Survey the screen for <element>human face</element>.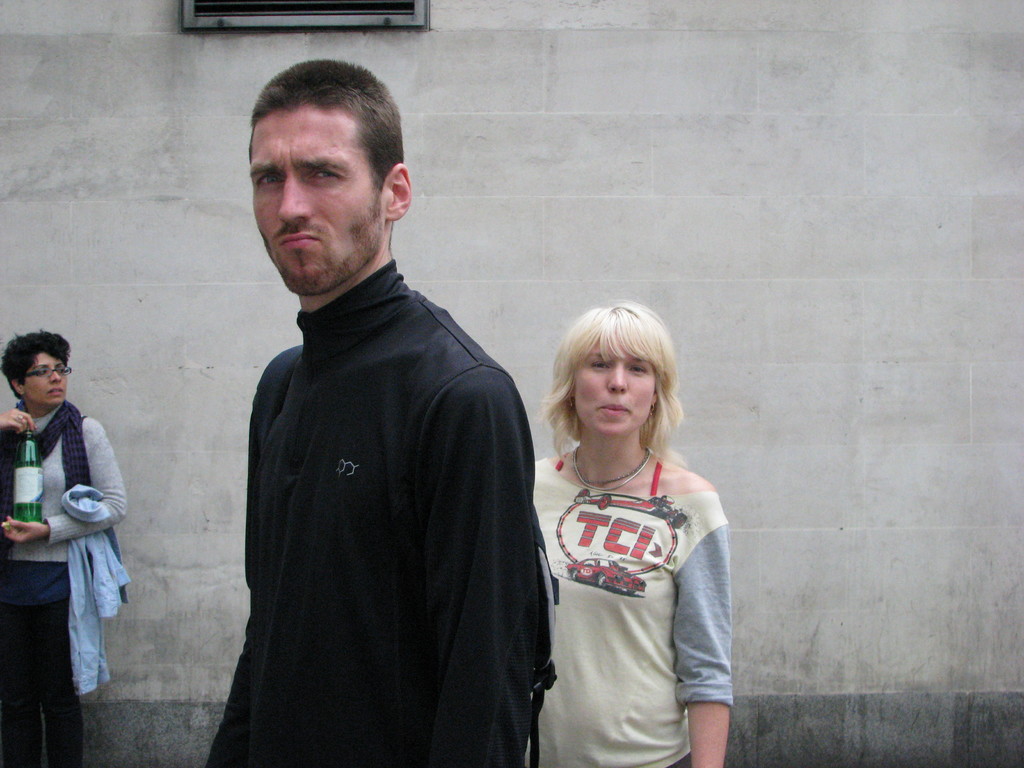
Survey found: [left=571, top=340, right=654, bottom=440].
